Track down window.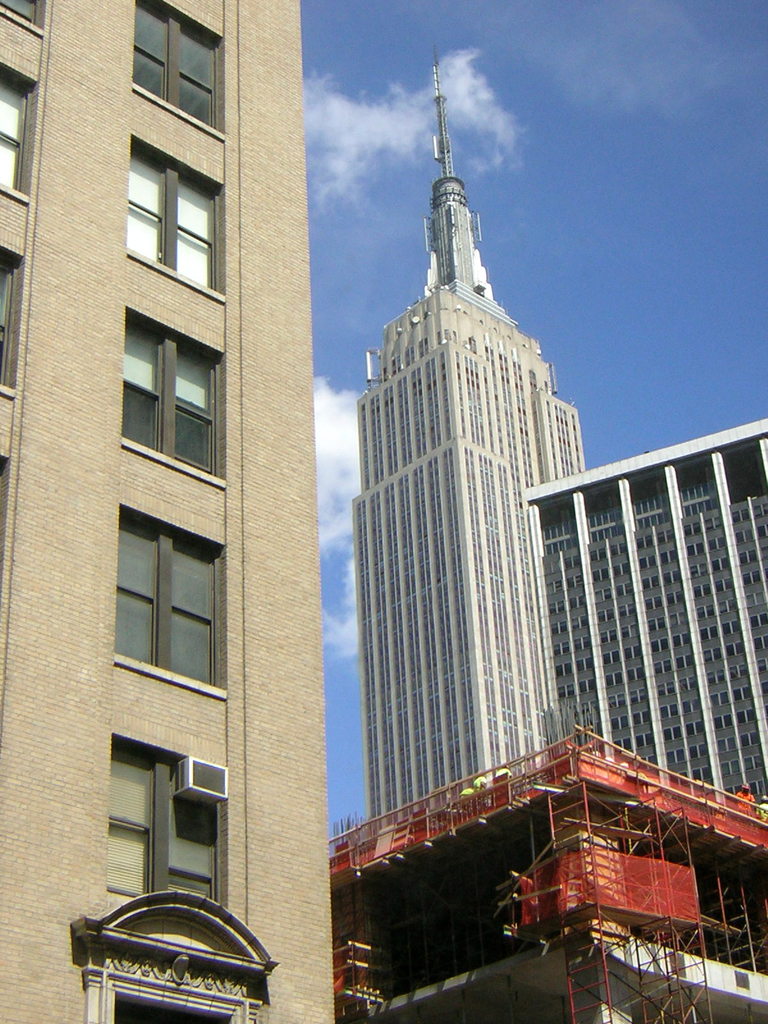
Tracked to [left=105, top=737, right=217, bottom=900].
